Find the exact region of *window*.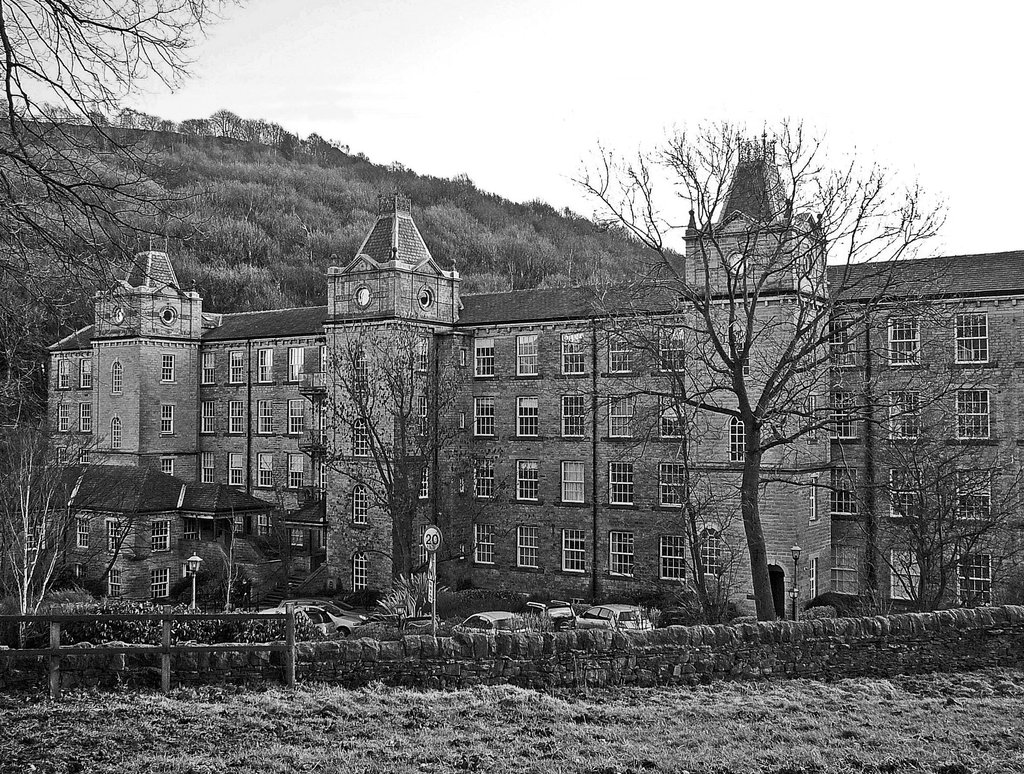
Exact region: Rect(729, 406, 745, 464).
